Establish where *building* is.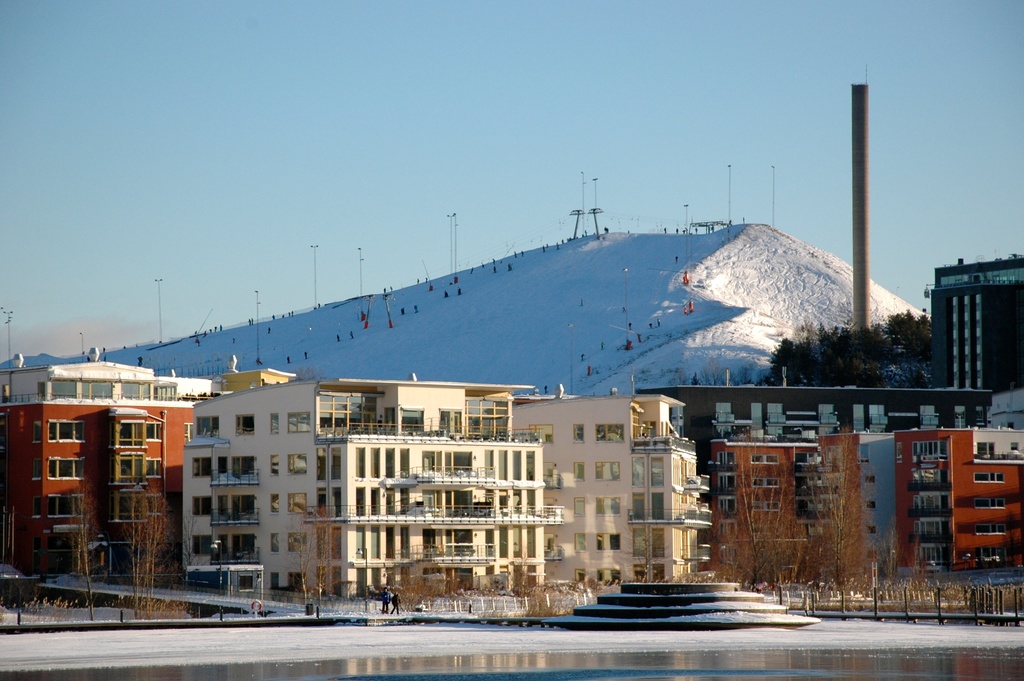
Established at (left=929, top=262, right=1023, bottom=416).
